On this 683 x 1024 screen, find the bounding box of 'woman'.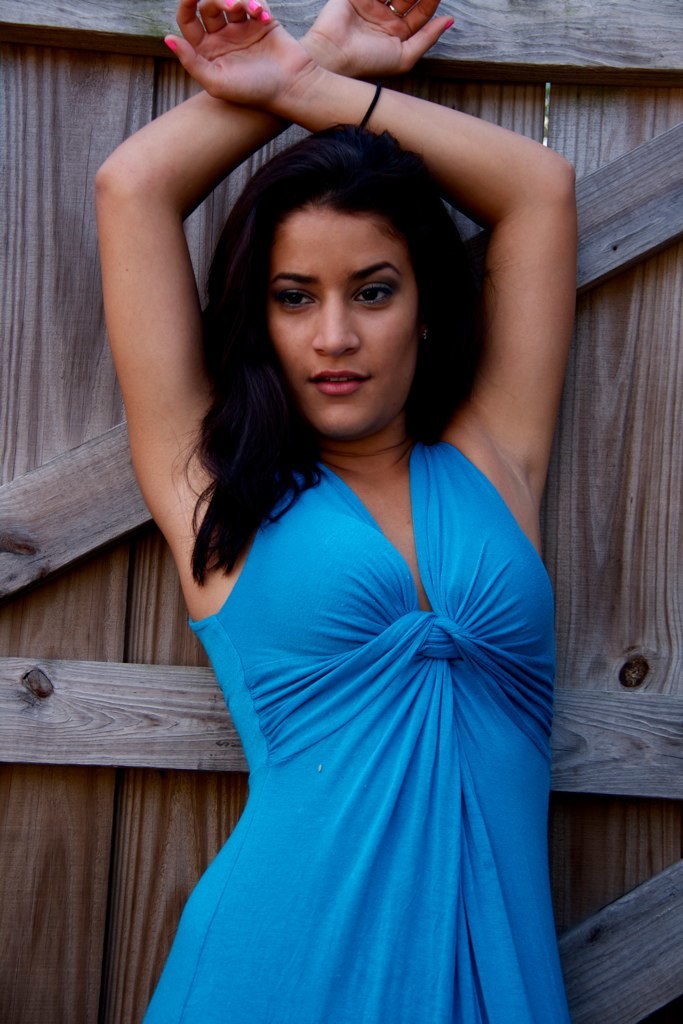
Bounding box: [x1=80, y1=14, x2=613, y2=1023].
